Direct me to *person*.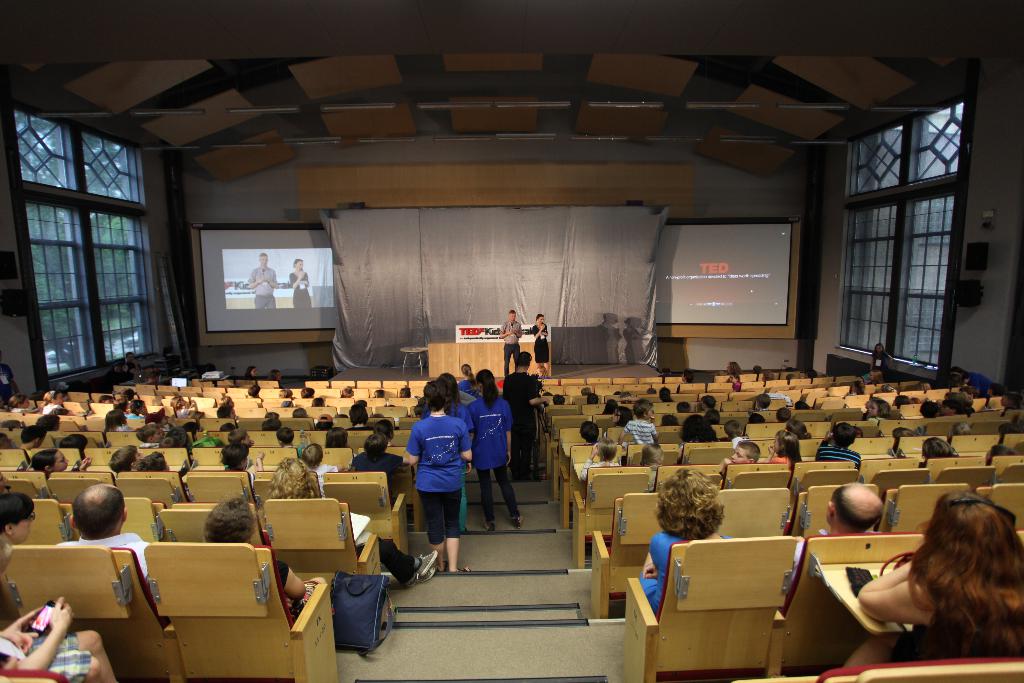
Direction: <box>728,374,742,390</box>.
